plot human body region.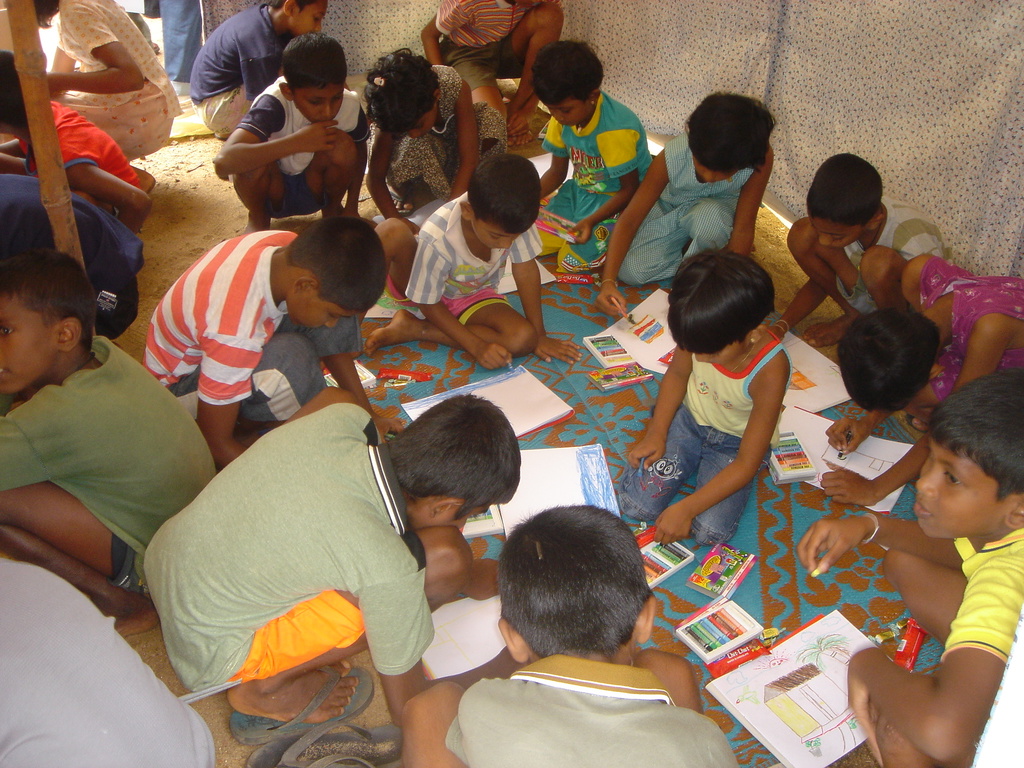
Plotted at box=[403, 636, 721, 767].
